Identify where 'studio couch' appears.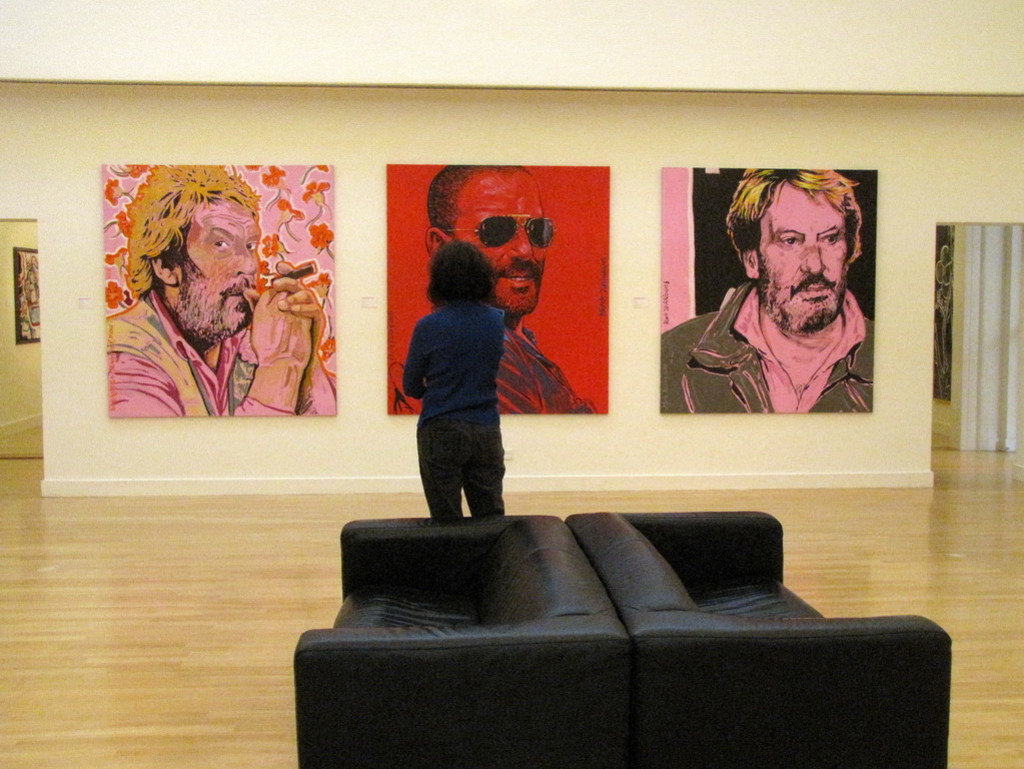
Appears at <region>558, 505, 954, 768</region>.
